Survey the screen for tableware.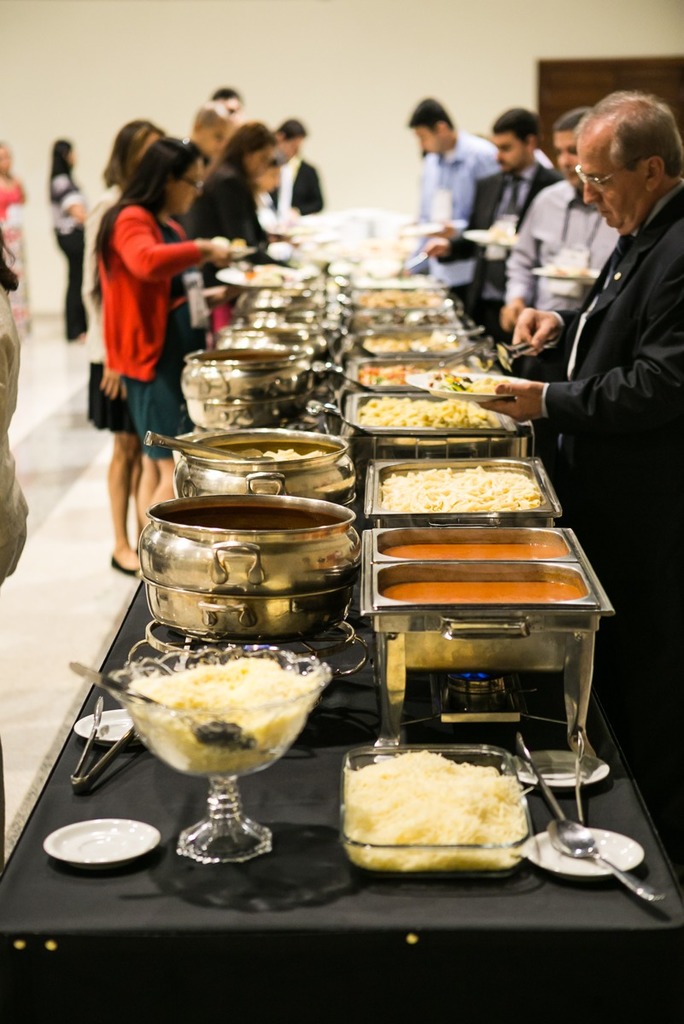
Survey found: 141/426/265/463.
